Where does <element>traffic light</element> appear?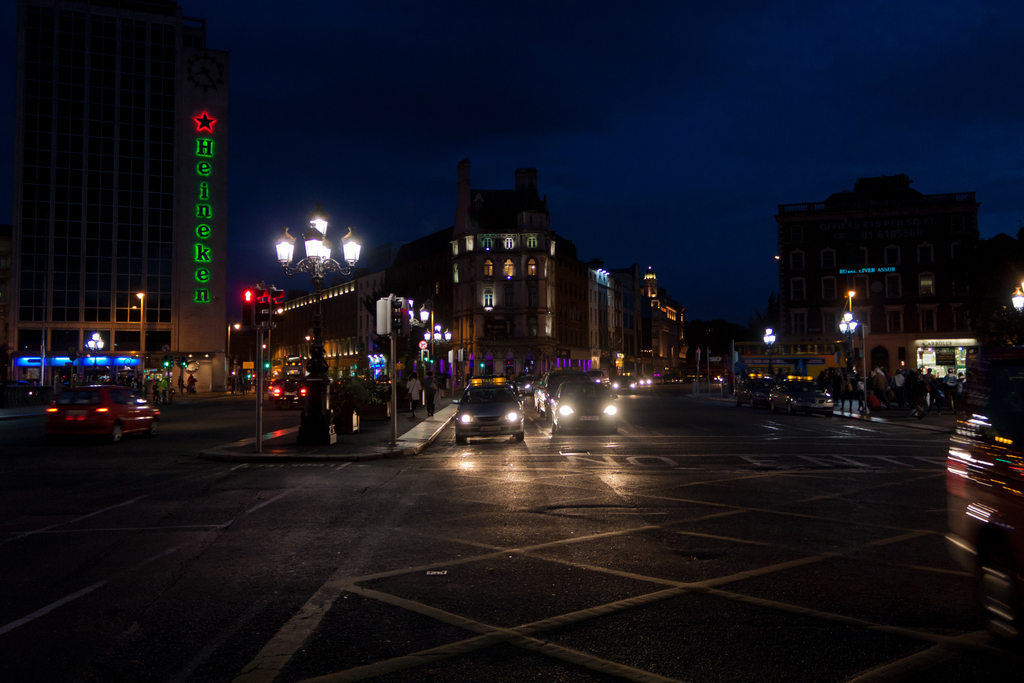
Appears at (left=421, top=347, right=430, bottom=363).
